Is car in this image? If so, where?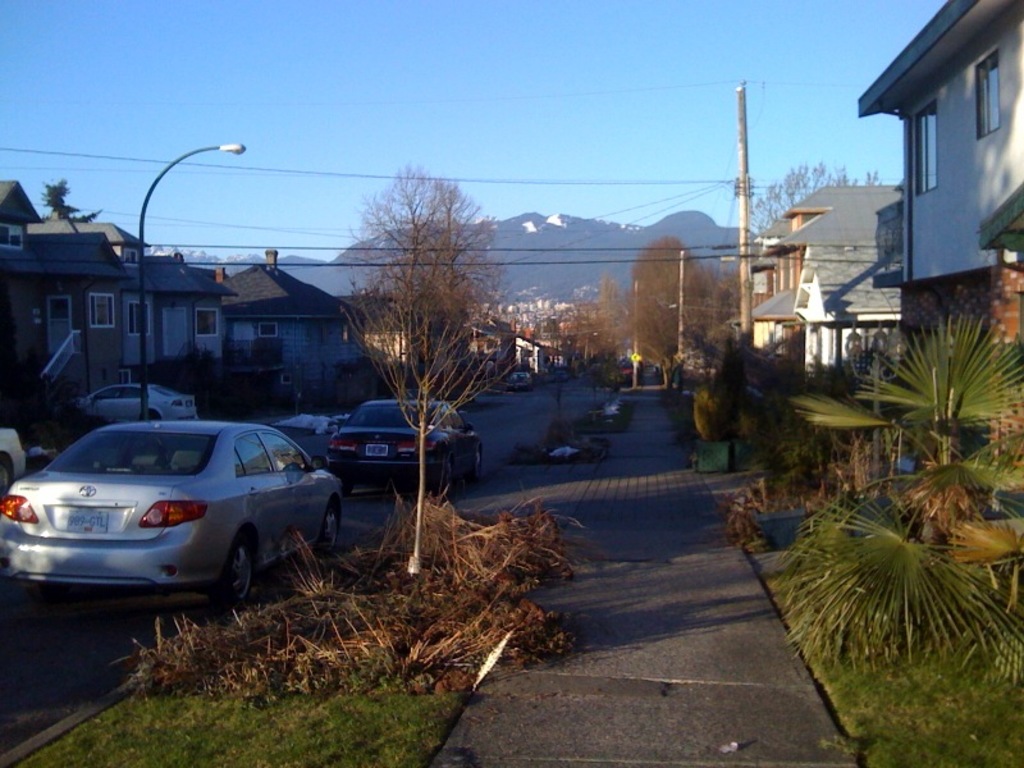
Yes, at (left=328, top=399, right=484, bottom=495).
